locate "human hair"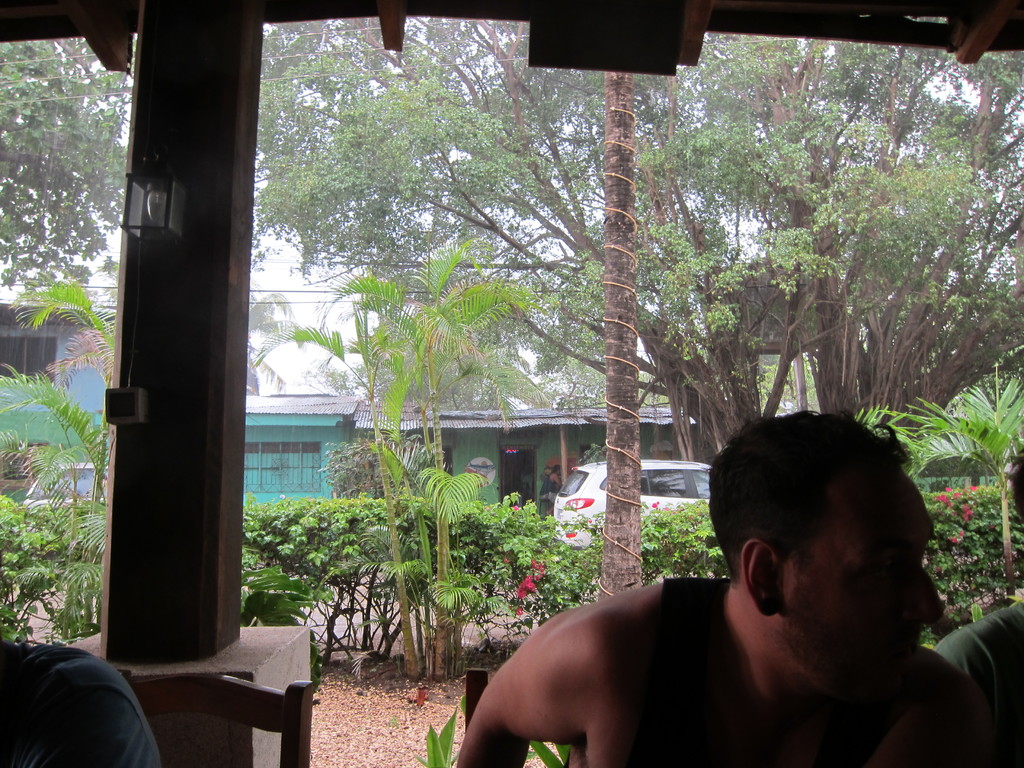
Rect(706, 440, 916, 632)
